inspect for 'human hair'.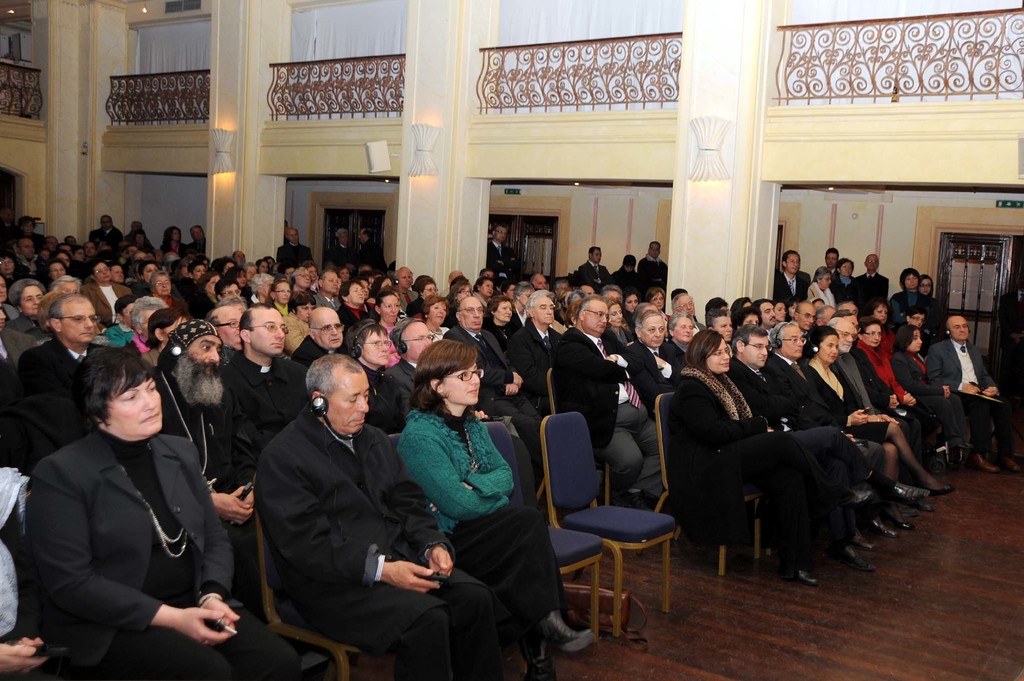
Inspection: bbox=[765, 318, 799, 351].
